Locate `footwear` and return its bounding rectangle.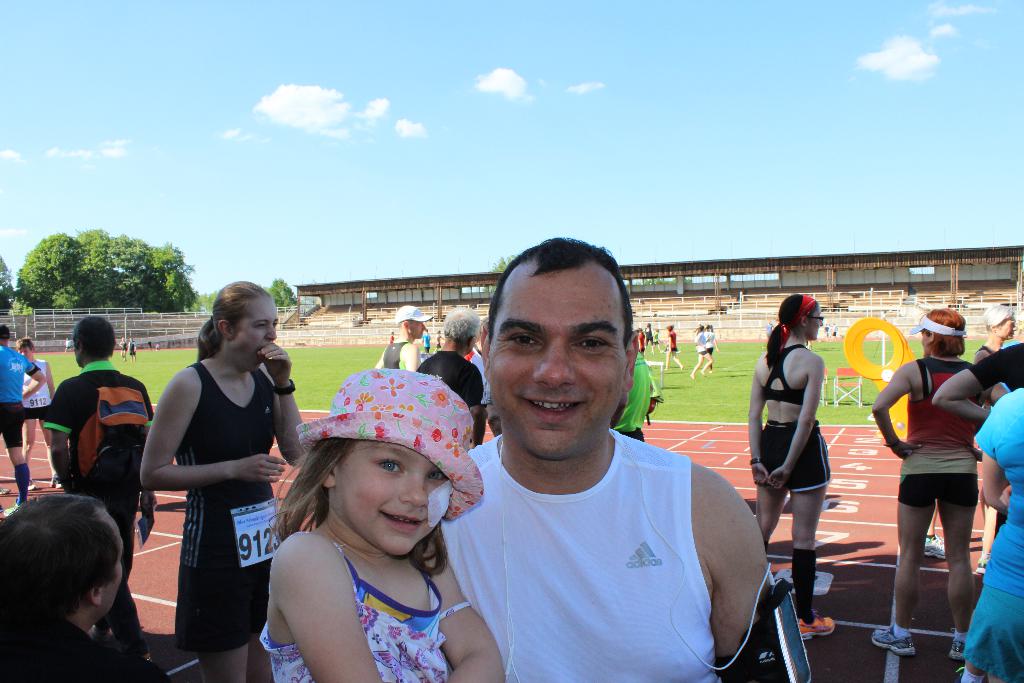
crop(976, 554, 992, 577).
